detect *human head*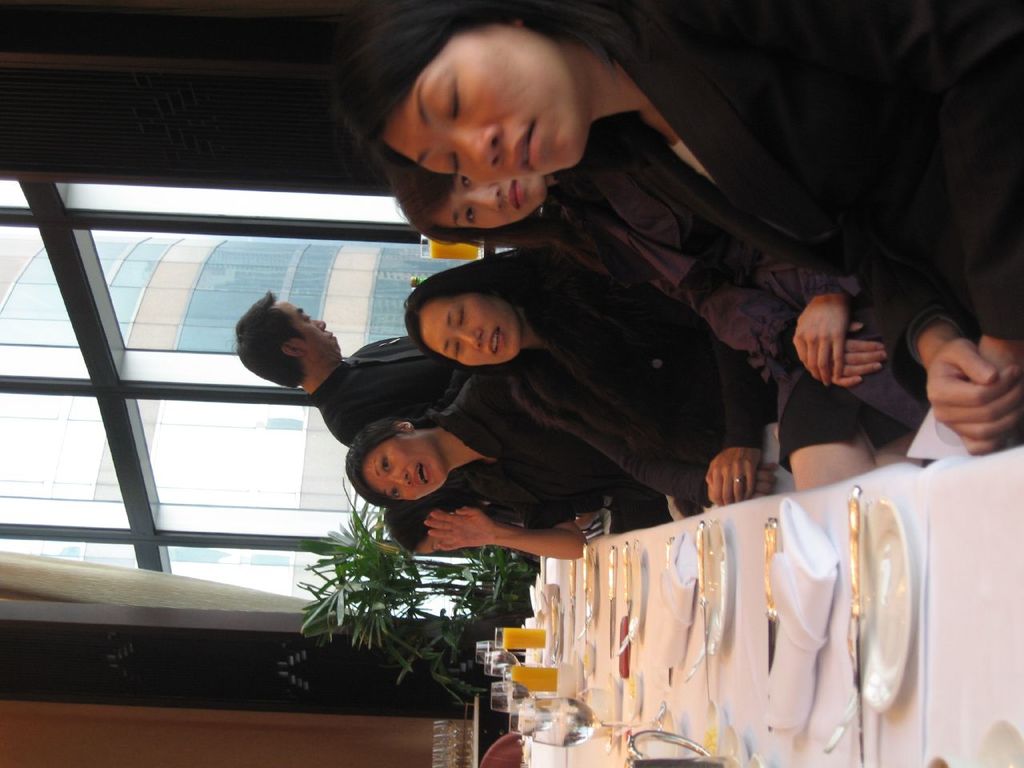
locate(386, 158, 550, 240)
